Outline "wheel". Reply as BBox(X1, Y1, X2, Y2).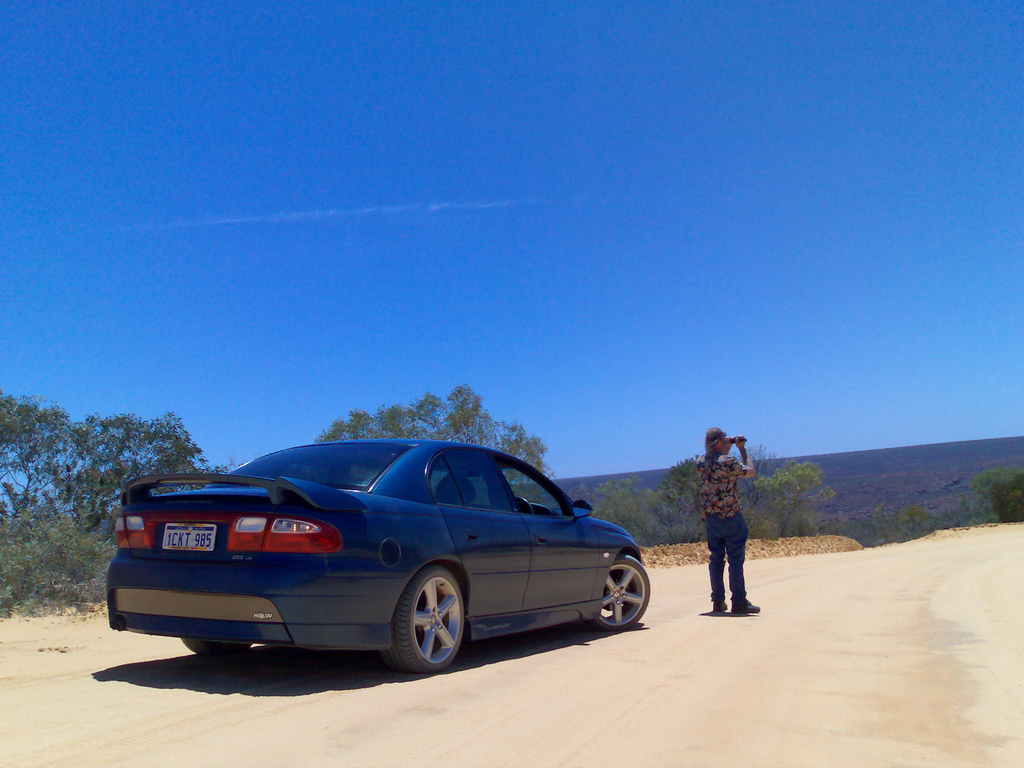
BBox(185, 643, 252, 661).
